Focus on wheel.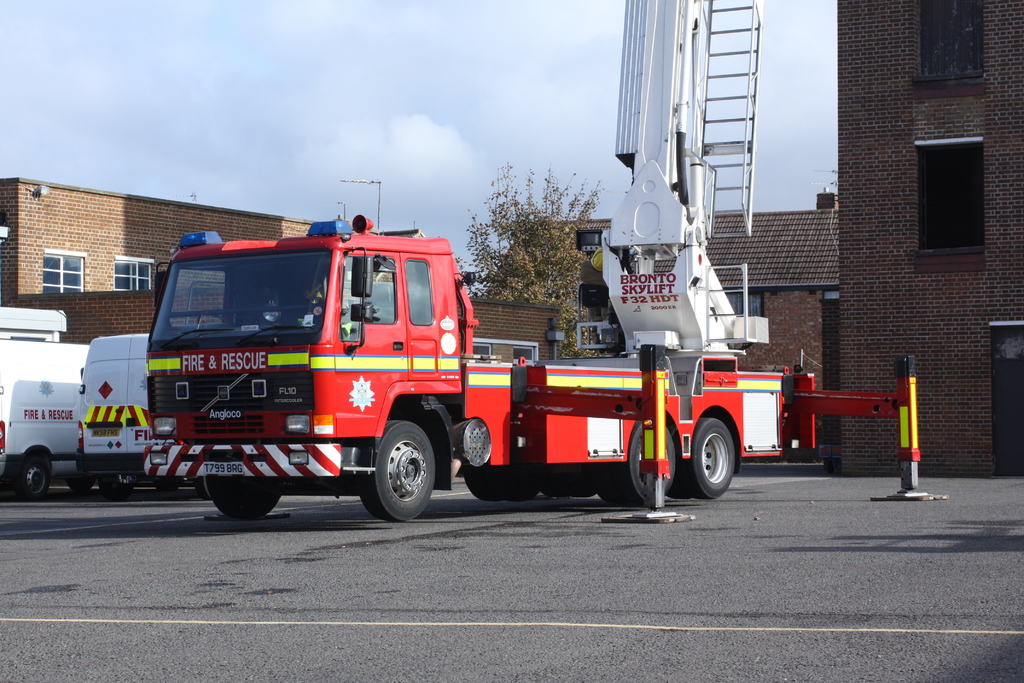
Focused at left=21, top=454, right=49, bottom=502.
